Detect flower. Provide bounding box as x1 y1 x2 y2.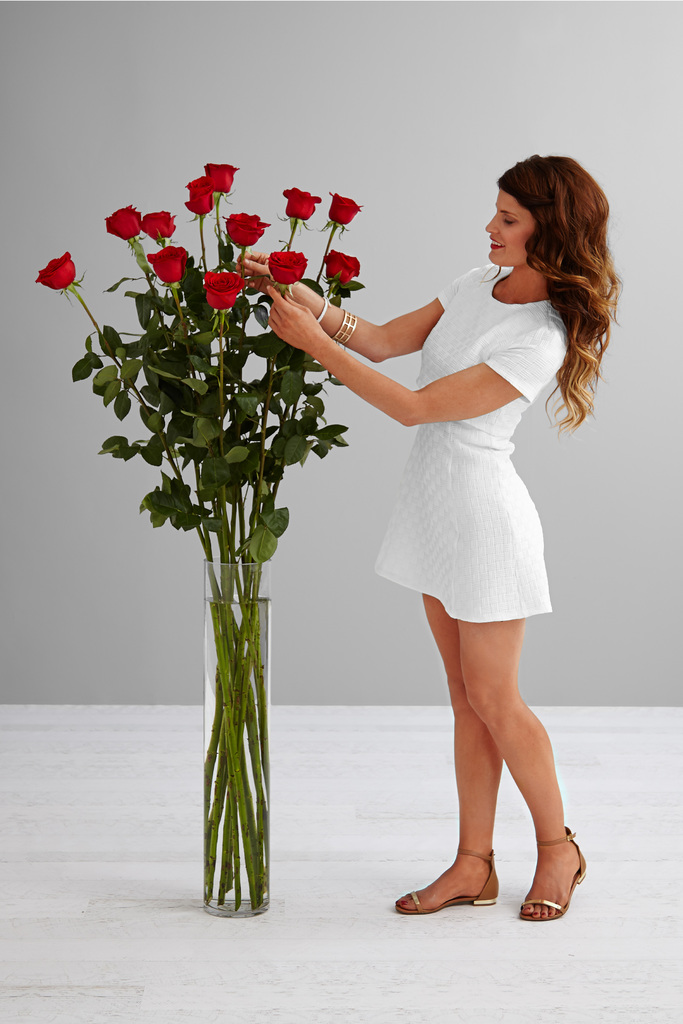
332 251 358 284.
